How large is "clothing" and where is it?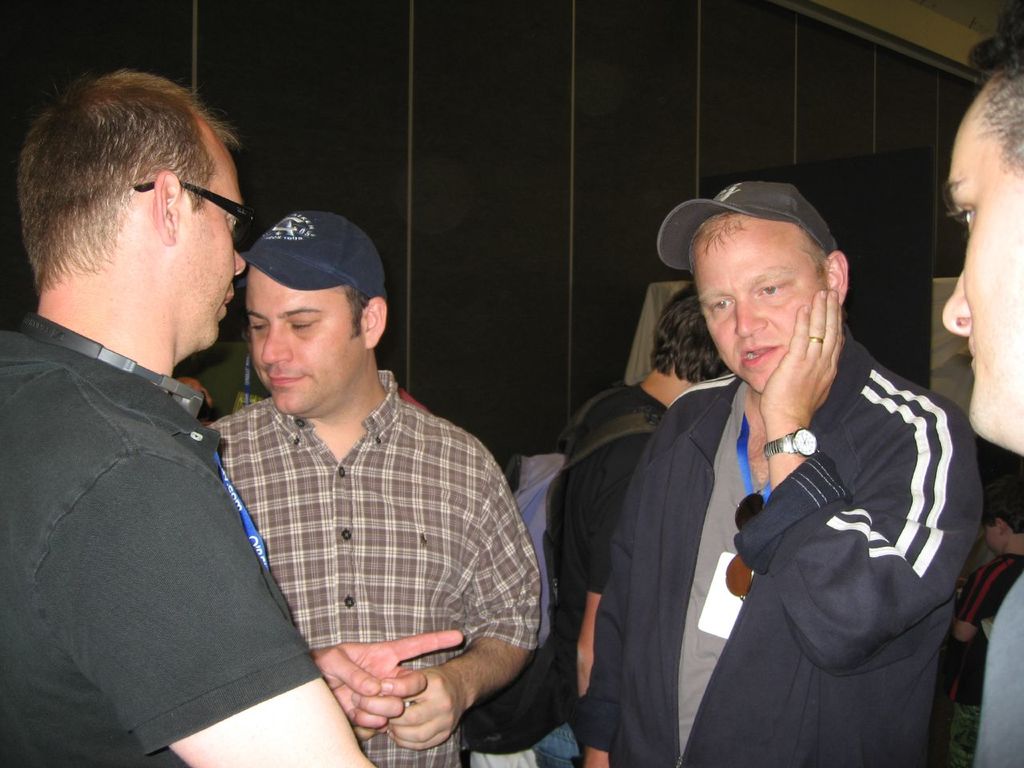
Bounding box: bbox(948, 554, 1023, 767).
